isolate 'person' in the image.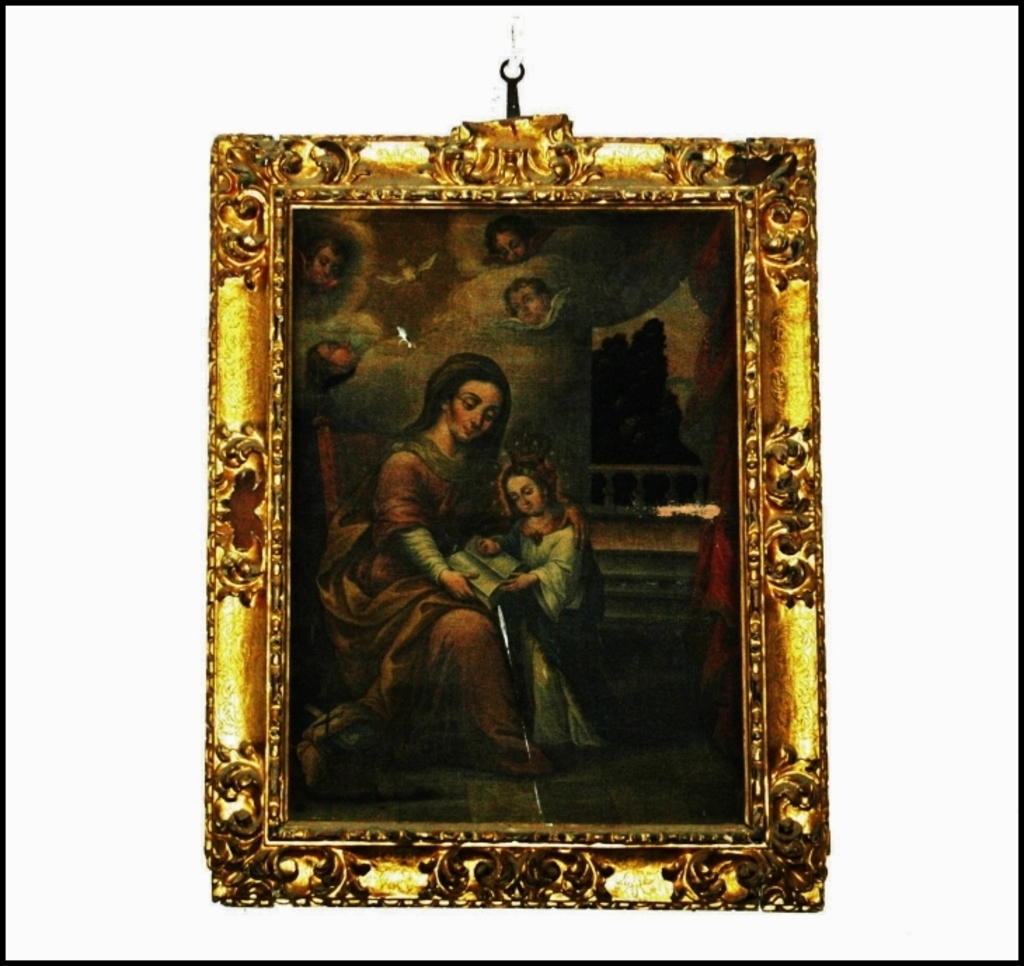
Isolated region: (490,216,539,261).
